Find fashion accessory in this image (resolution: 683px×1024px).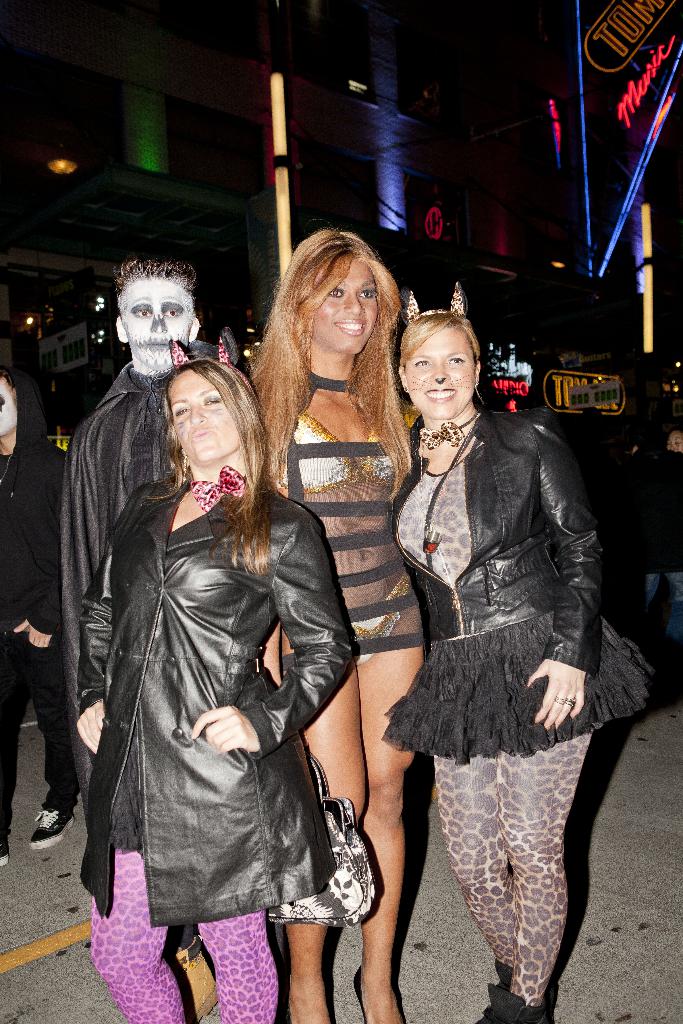
bbox=[186, 461, 251, 522].
